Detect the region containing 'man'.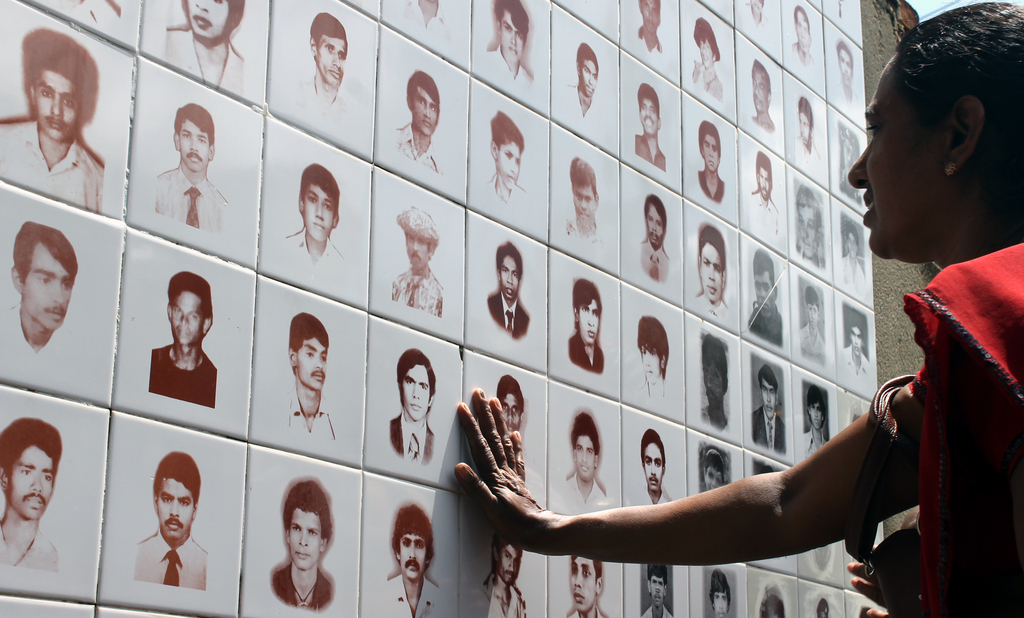
564/554/611/617.
